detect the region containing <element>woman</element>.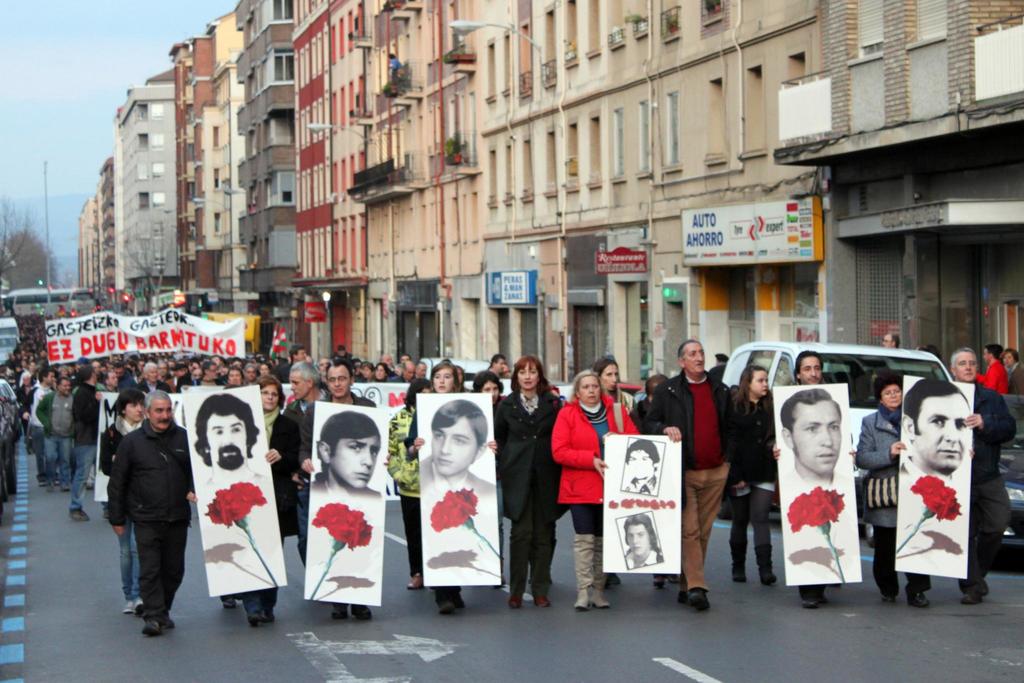
left=407, top=358, right=496, bottom=618.
